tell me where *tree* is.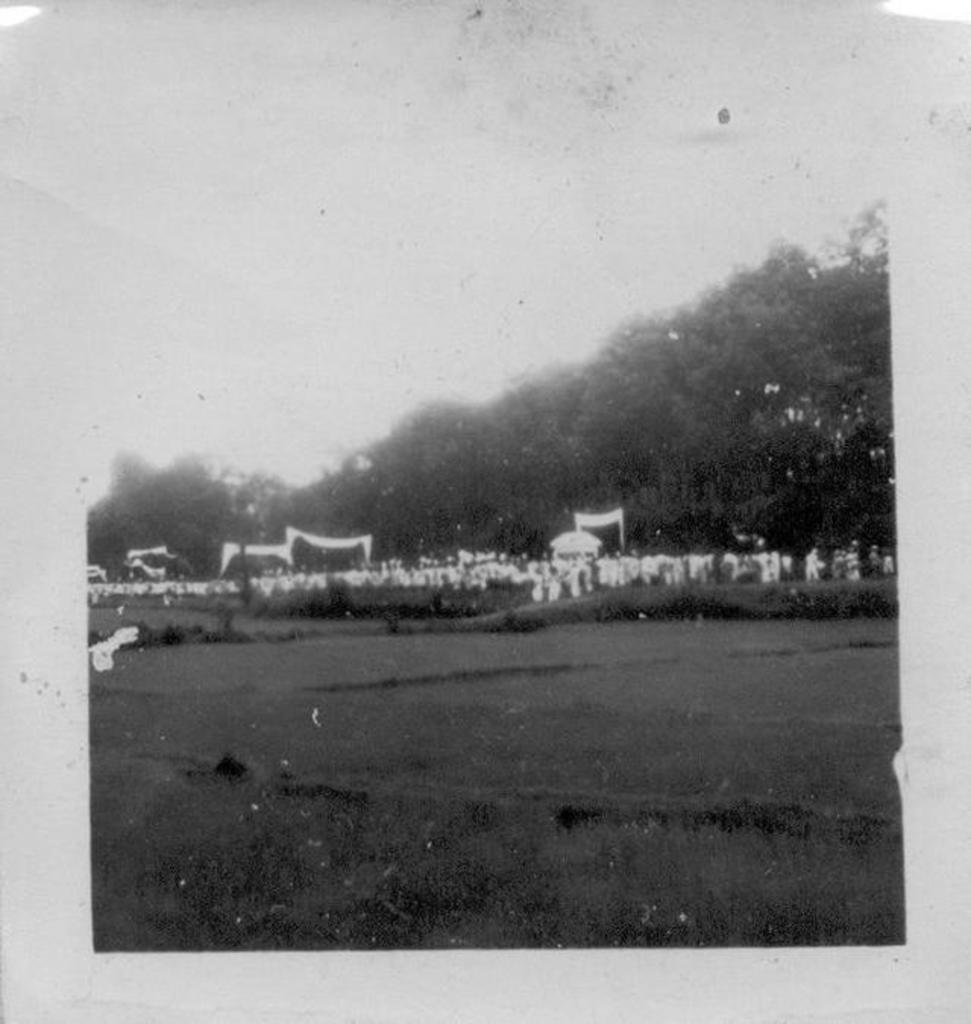
*tree* is at l=71, t=435, r=322, b=596.
